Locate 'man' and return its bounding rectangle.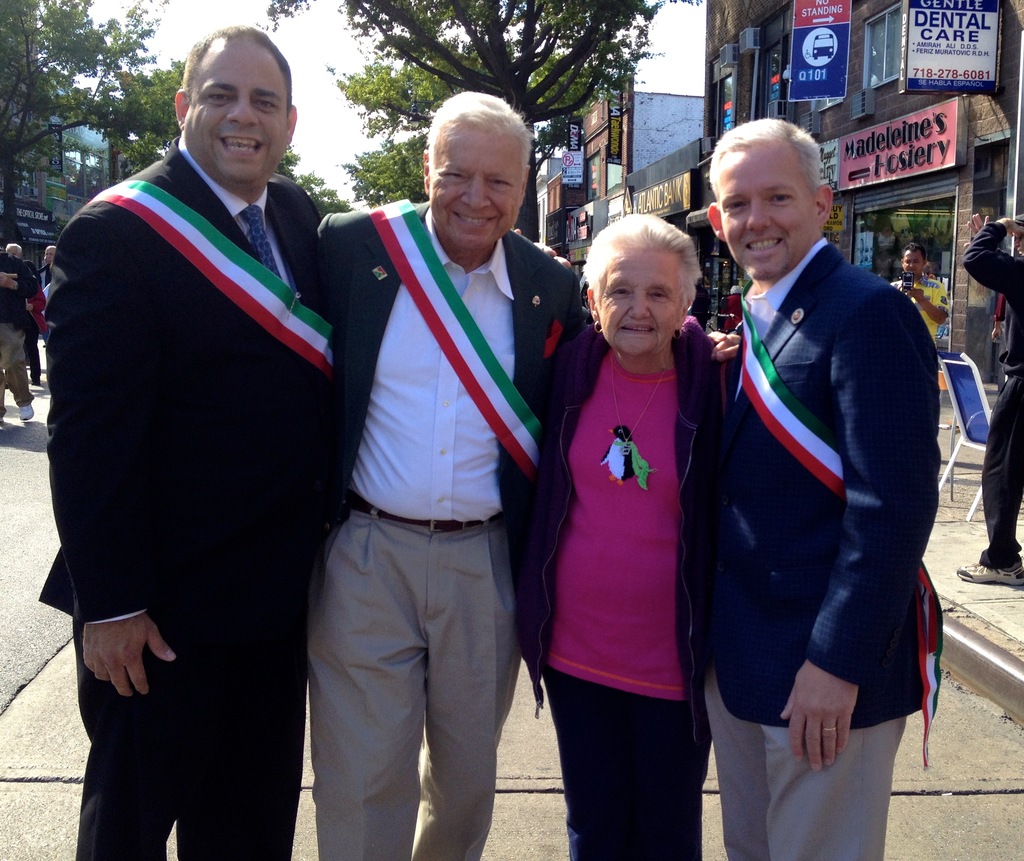
35 25 320 858.
